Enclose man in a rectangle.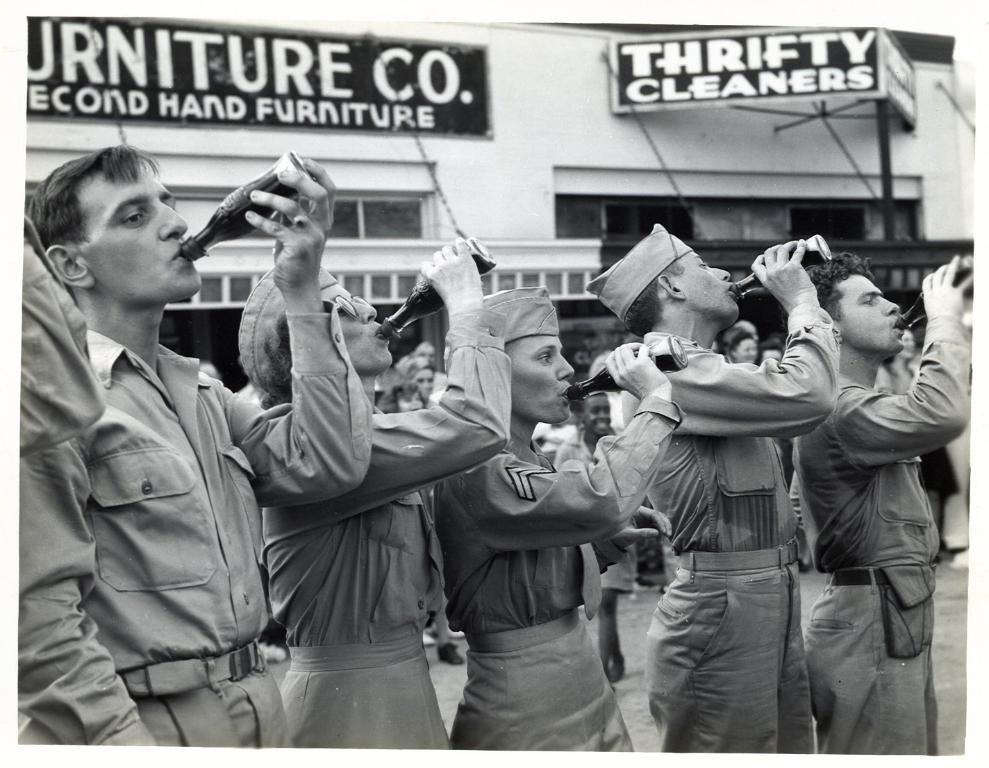
790/255/973/752.
